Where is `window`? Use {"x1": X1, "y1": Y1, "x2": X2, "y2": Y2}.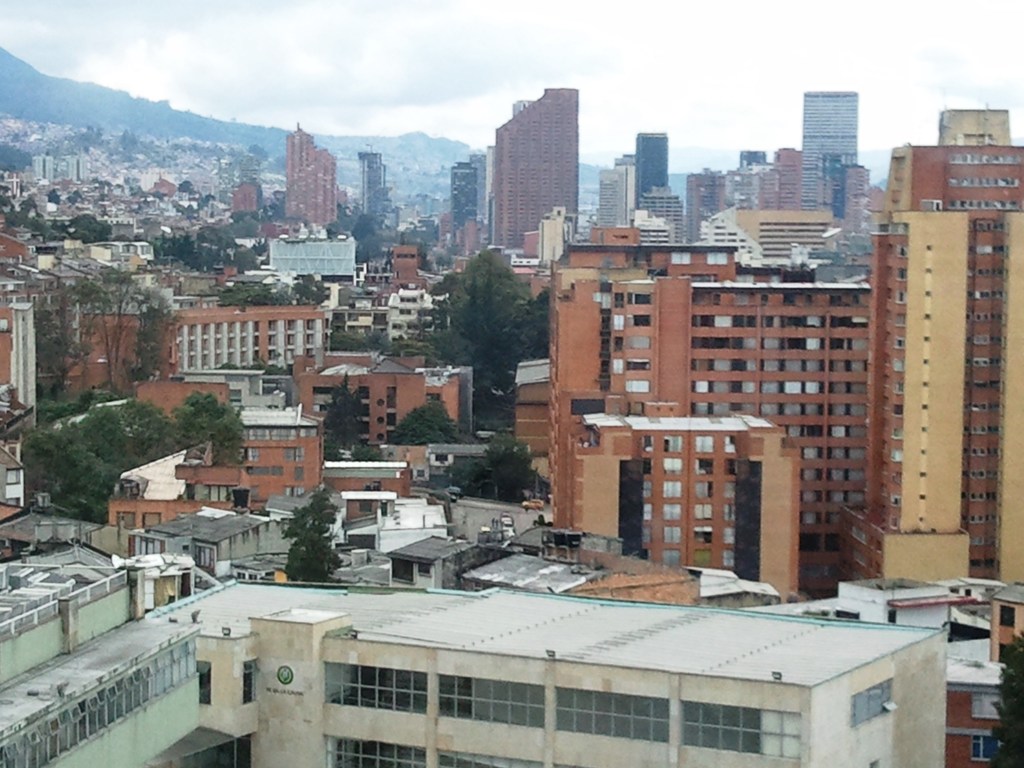
{"x1": 366, "y1": 483, "x2": 382, "y2": 490}.
